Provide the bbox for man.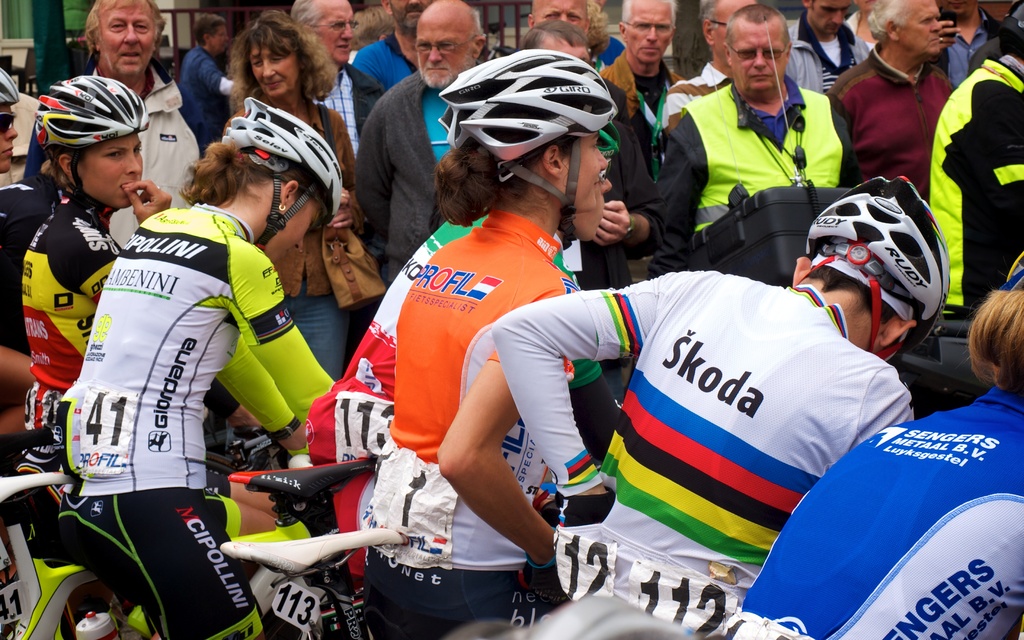
<region>22, 0, 218, 249</region>.
